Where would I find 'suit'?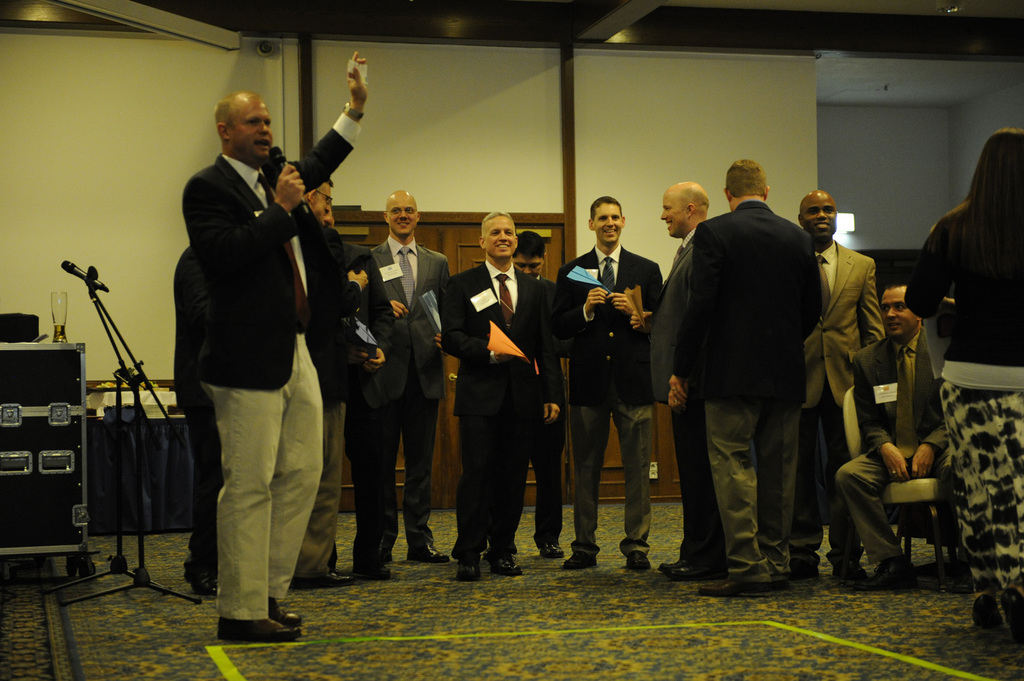
At detection(371, 234, 451, 548).
